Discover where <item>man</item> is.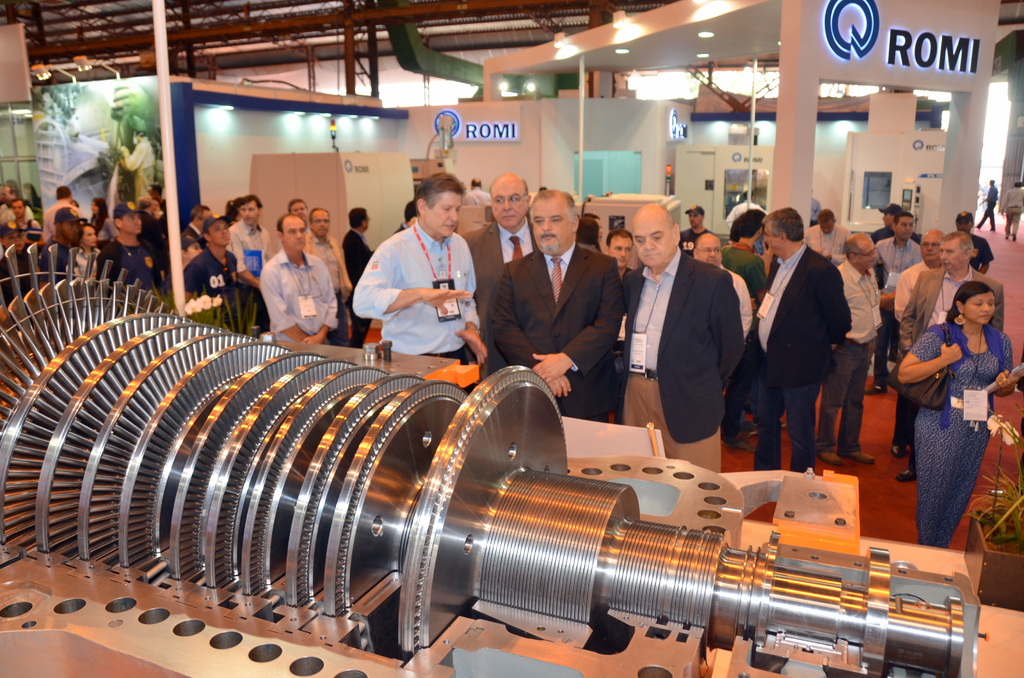
Discovered at {"x1": 881, "y1": 202, "x2": 902, "y2": 240}.
